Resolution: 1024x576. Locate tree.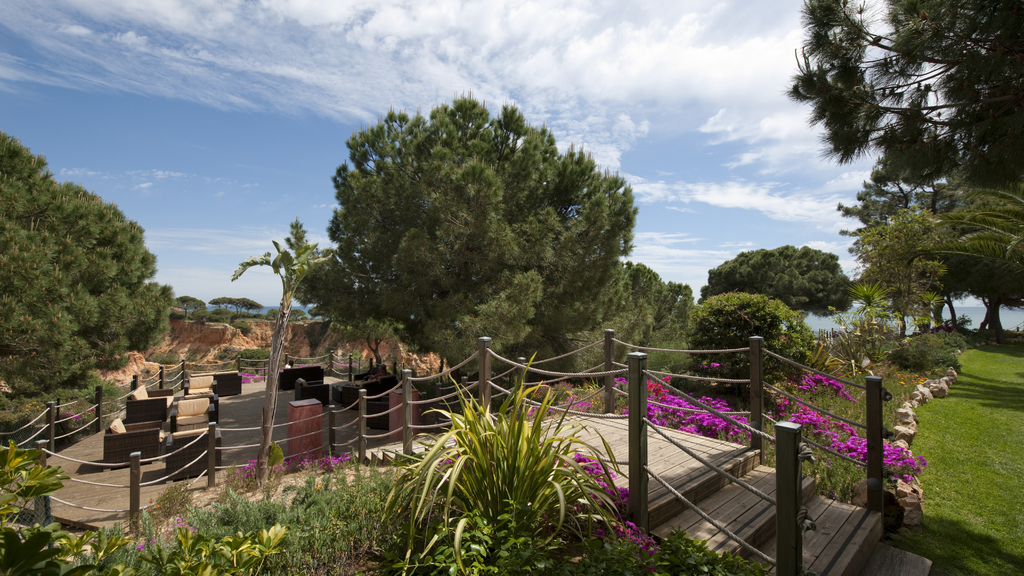
detection(936, 191, 1023, 351).
